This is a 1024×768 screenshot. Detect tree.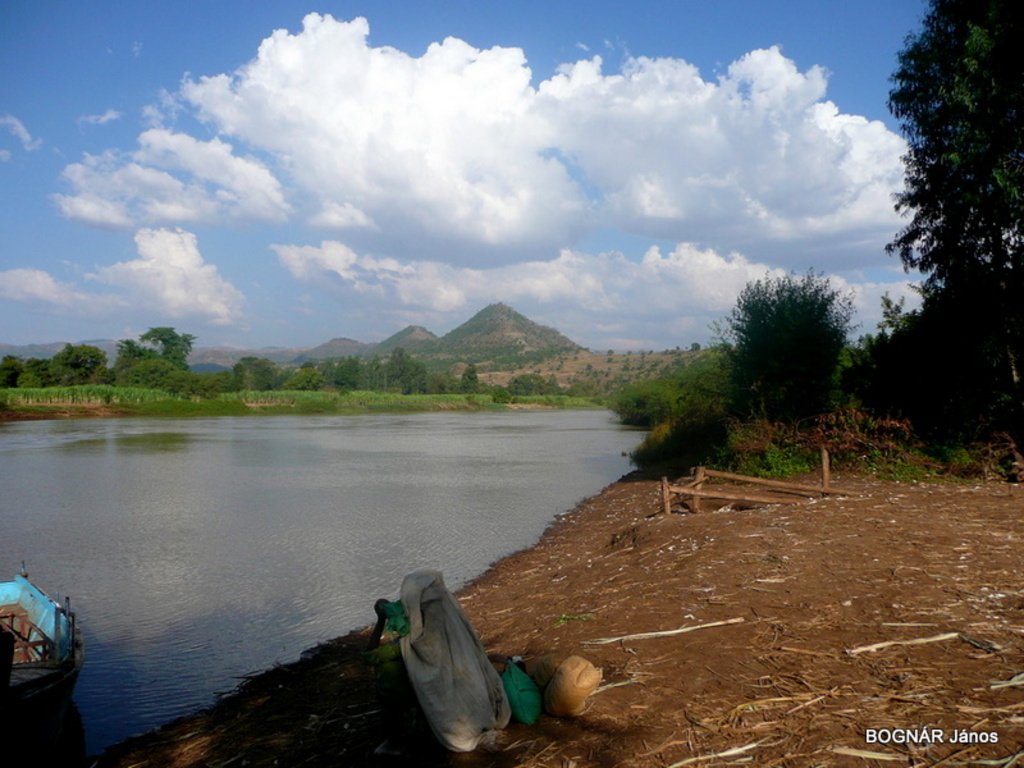
bbox=[705, 264, 863, 445].
